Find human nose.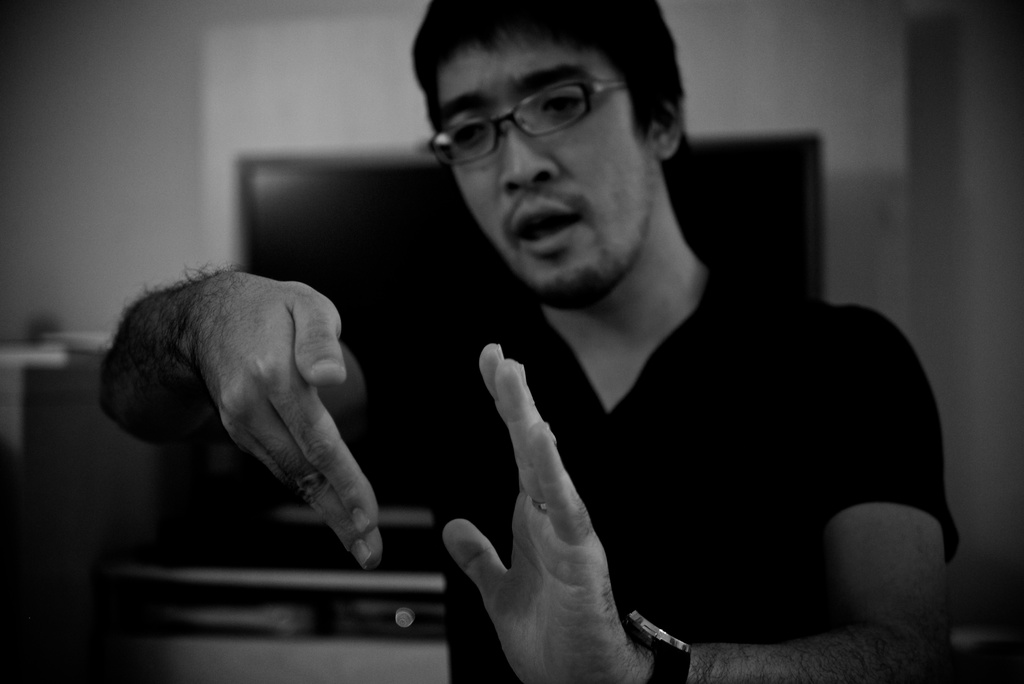
499,122,560,199.
